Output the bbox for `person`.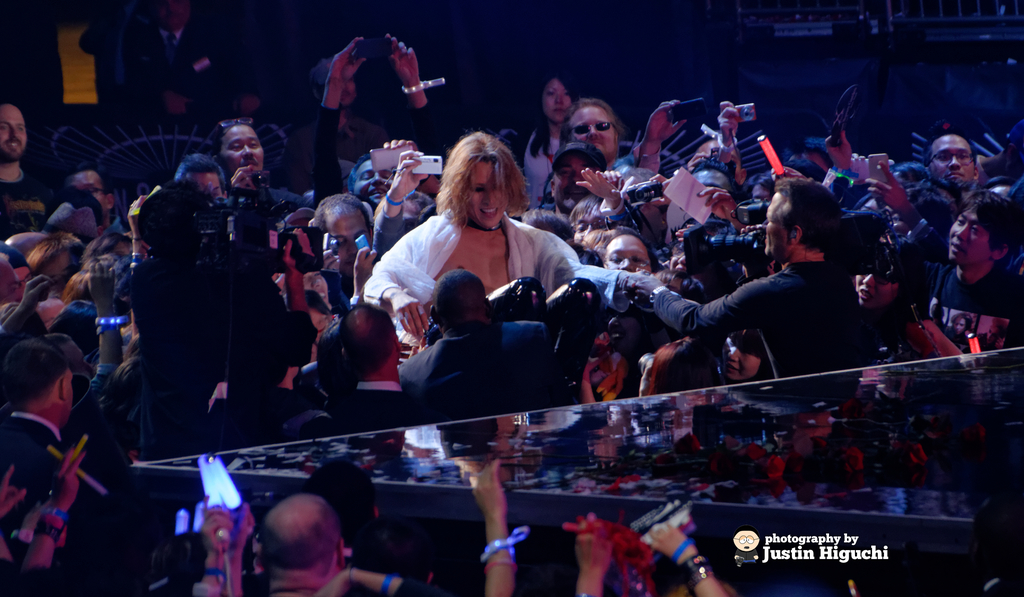
[133,179,225,344].
